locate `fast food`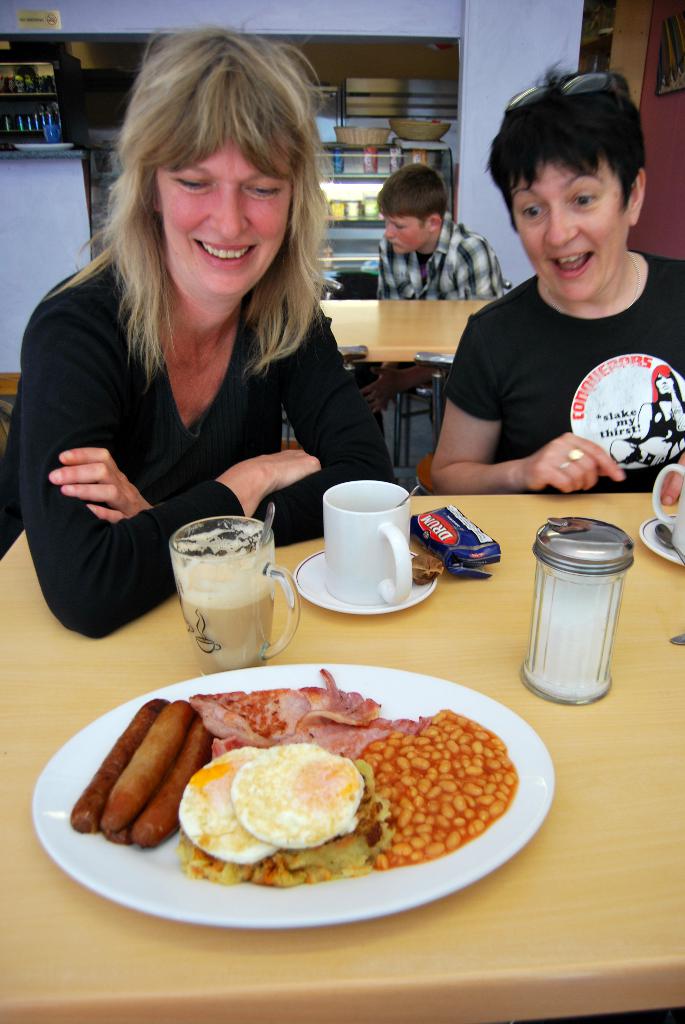
box=[173, 736, 280, 855]
